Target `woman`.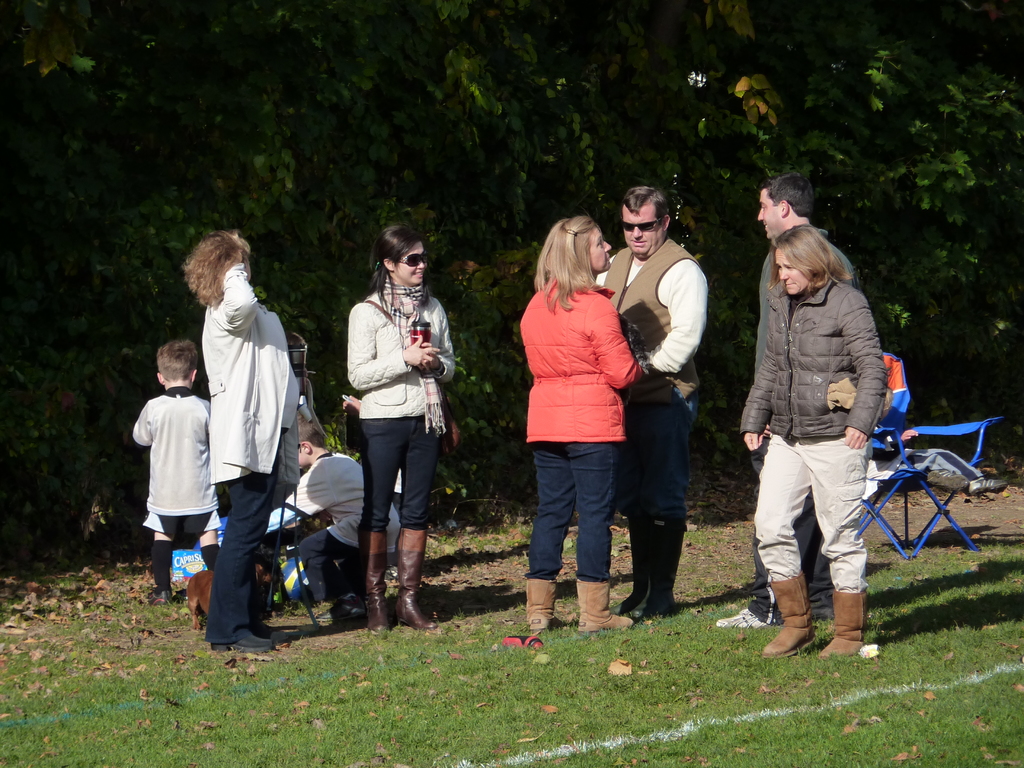
Target region: region(178, 235, 296, 638).
